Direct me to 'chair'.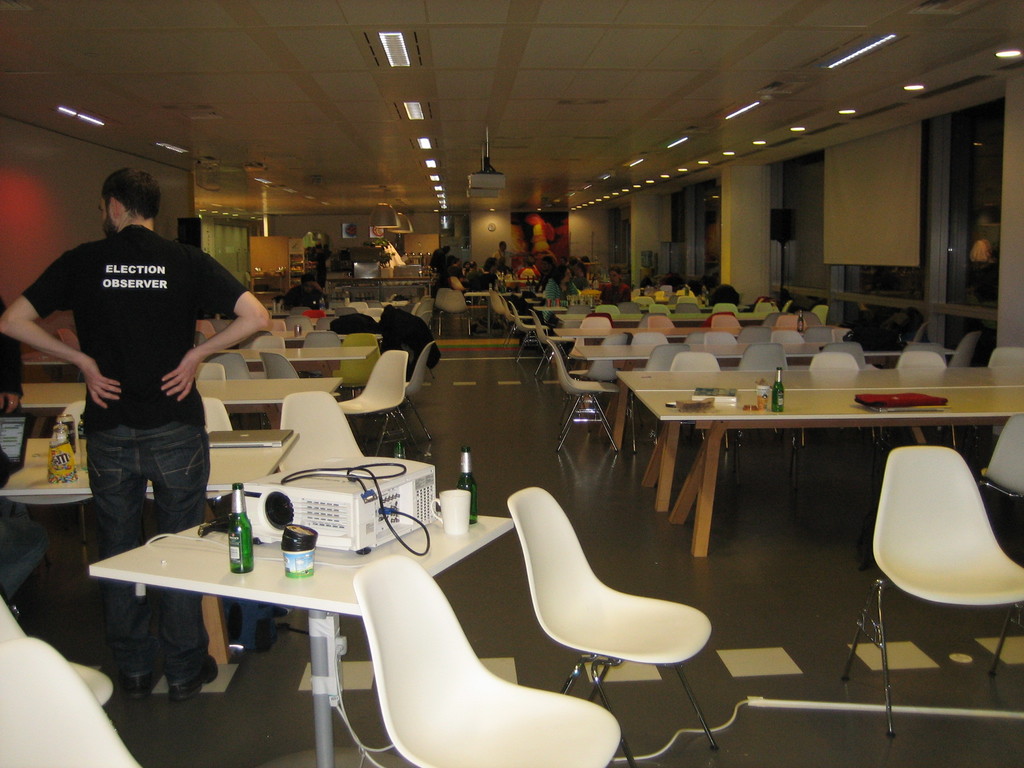
Direction: select_region(5, 402, 95, 501).
